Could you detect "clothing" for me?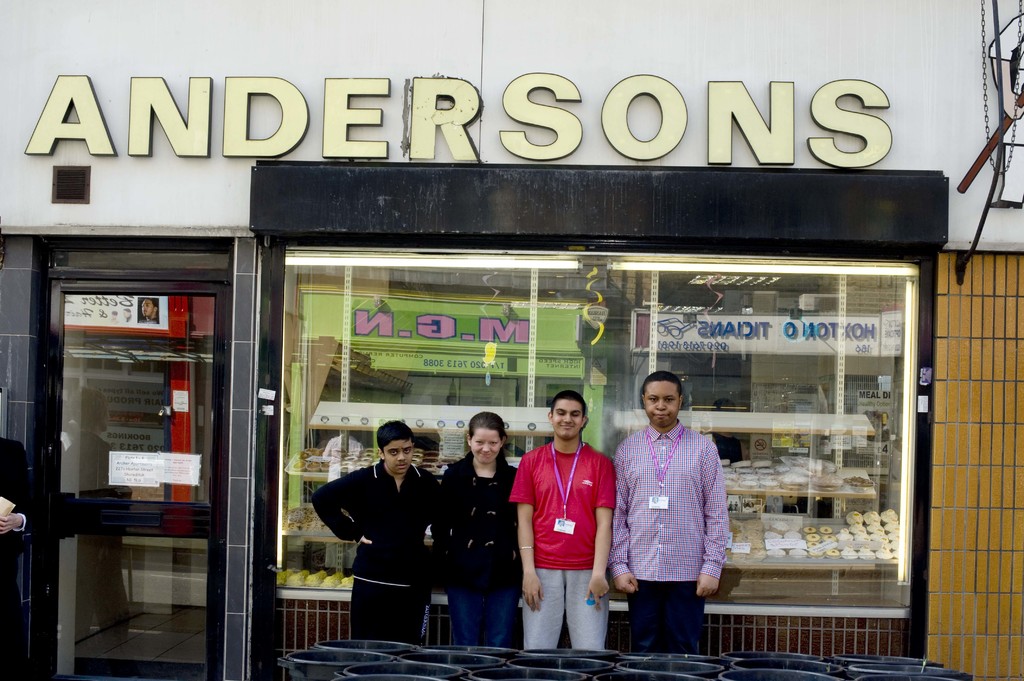
Detection result: 604,413,738,663.
